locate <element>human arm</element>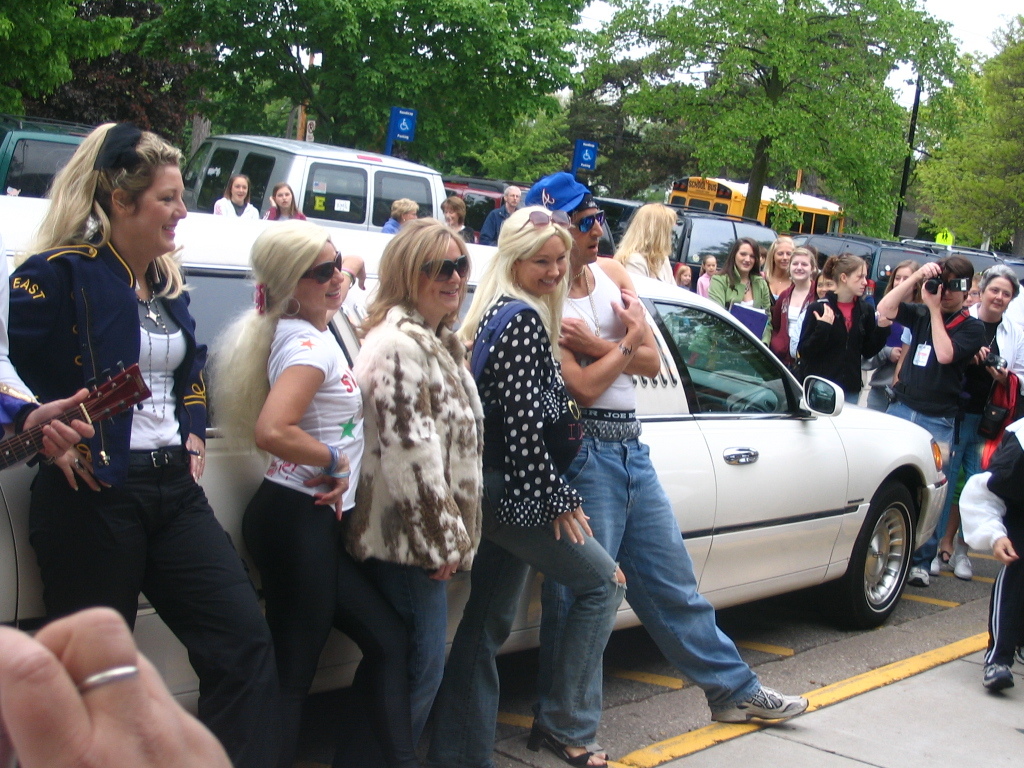
pyautogui.locateOnScreen(919, 279, 991, 377)
